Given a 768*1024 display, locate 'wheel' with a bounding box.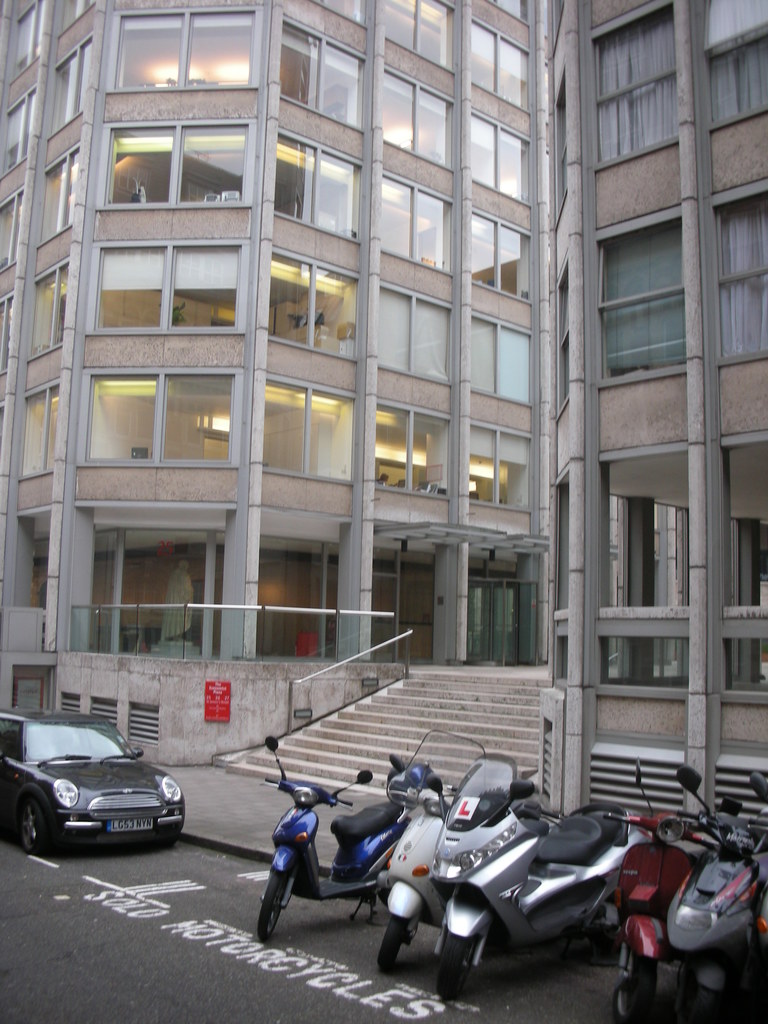
Located: box=[680, 983, 716, 1023].
